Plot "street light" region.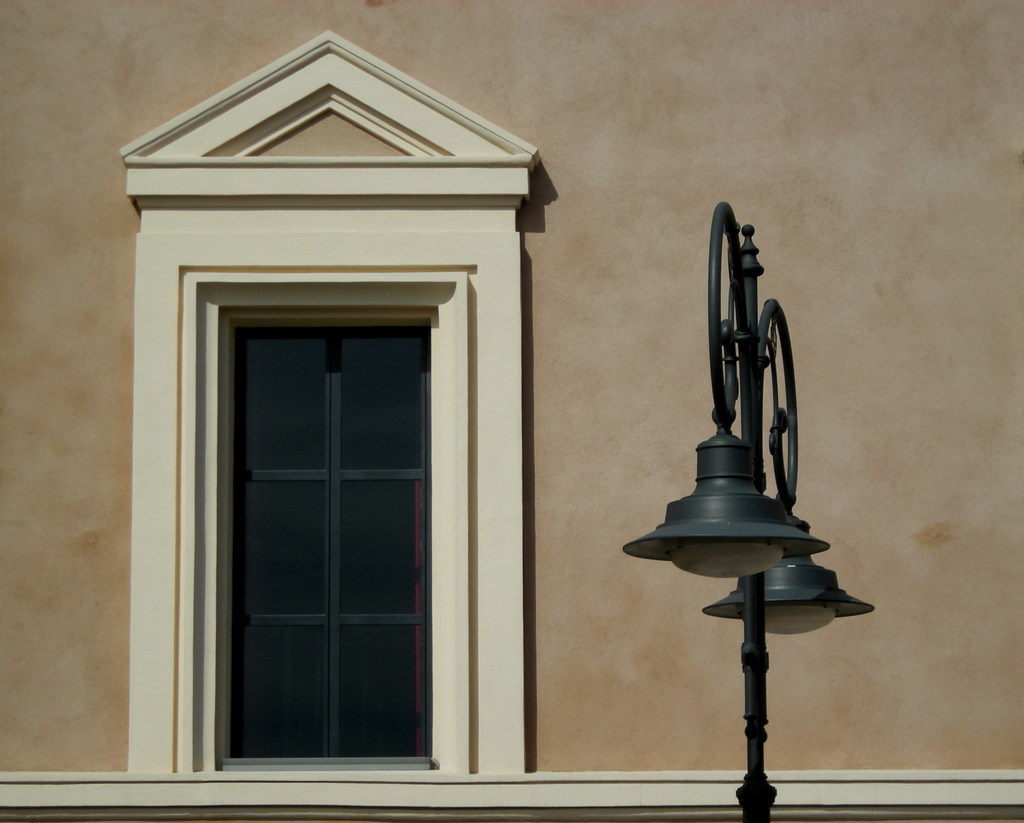
Plotted at box(602, 141, 854, 820).
